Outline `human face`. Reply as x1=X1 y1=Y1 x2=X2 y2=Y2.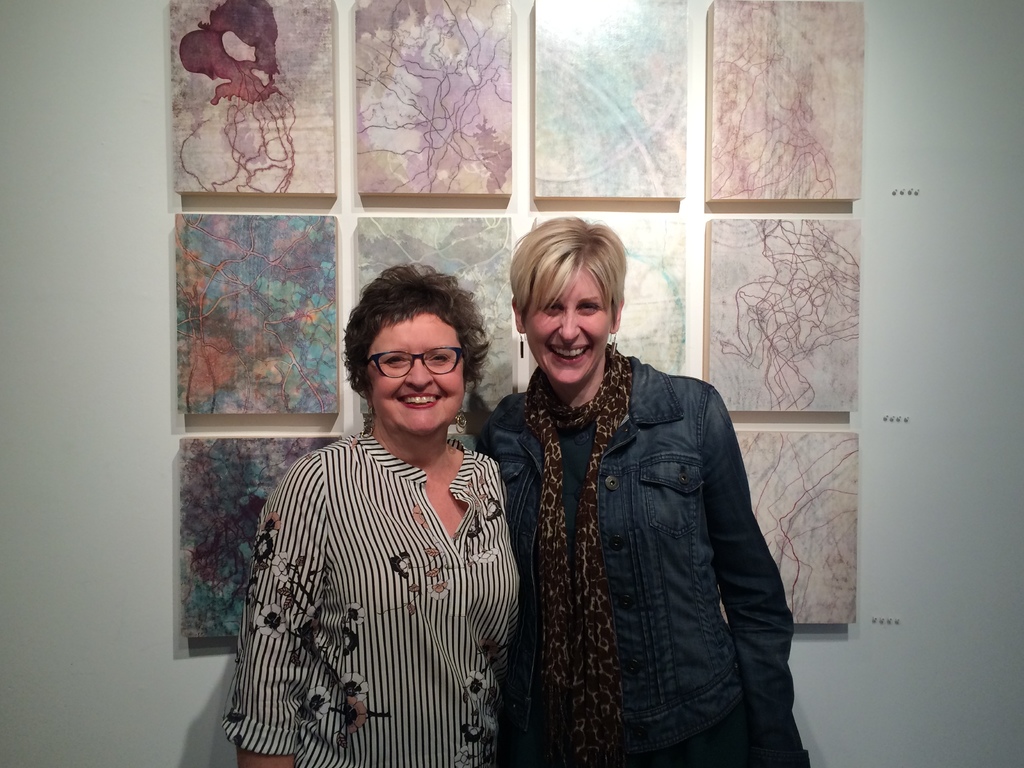
x1=374 y1=312 x2=465 y2=438.
